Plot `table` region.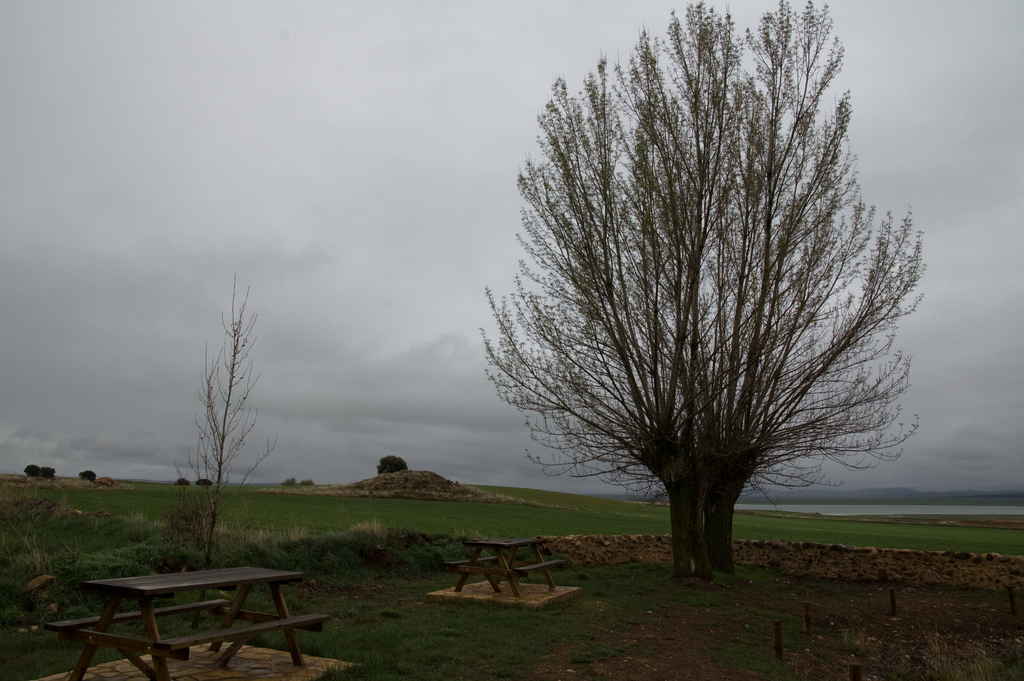
Plotted at l=42, t=561, r=322, b=680.
